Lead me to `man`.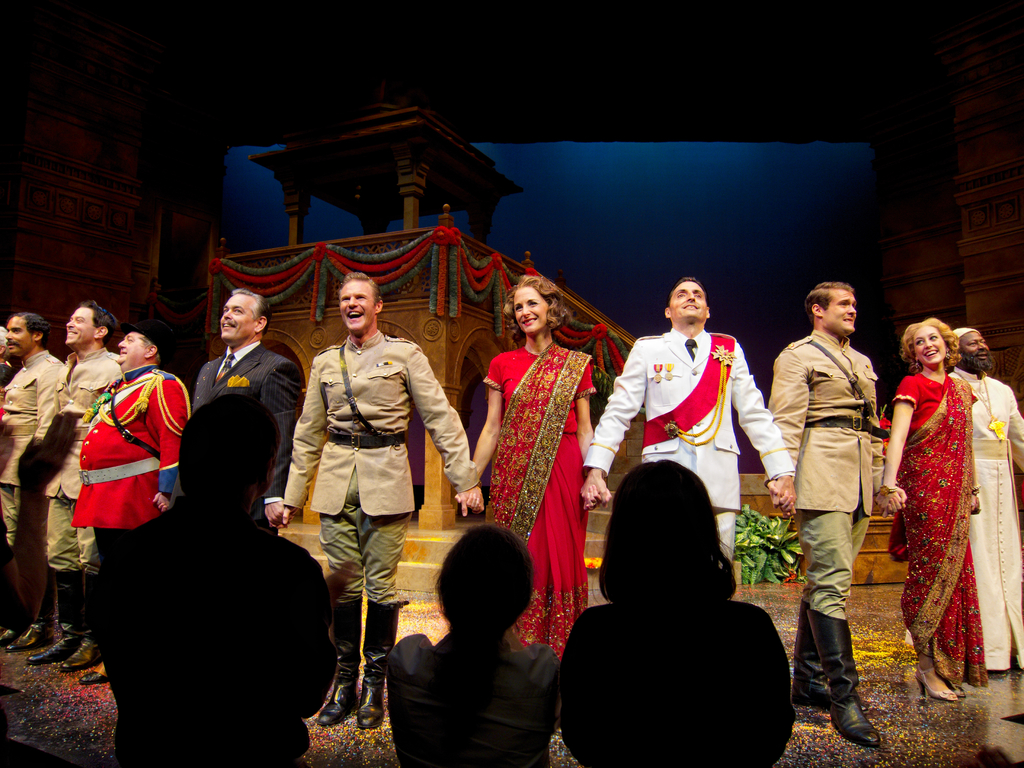
Lead to select_region(185, 289, 299, 538).
